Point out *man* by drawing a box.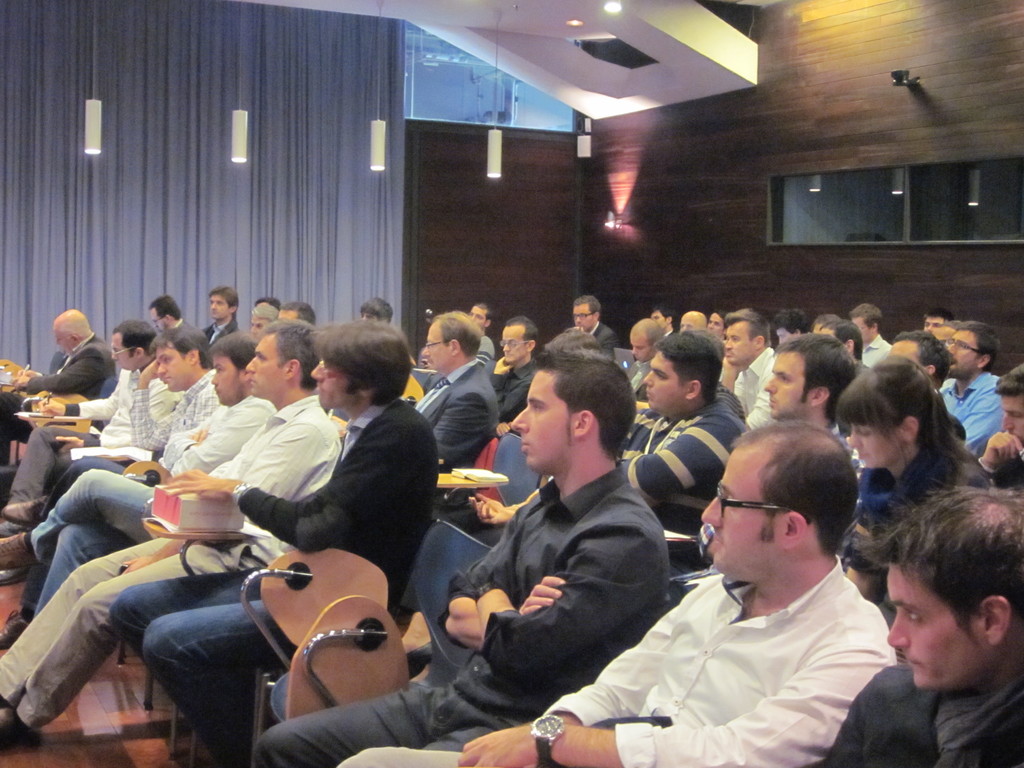
[x1=945, y1=319, x2=1007, y2=458].
